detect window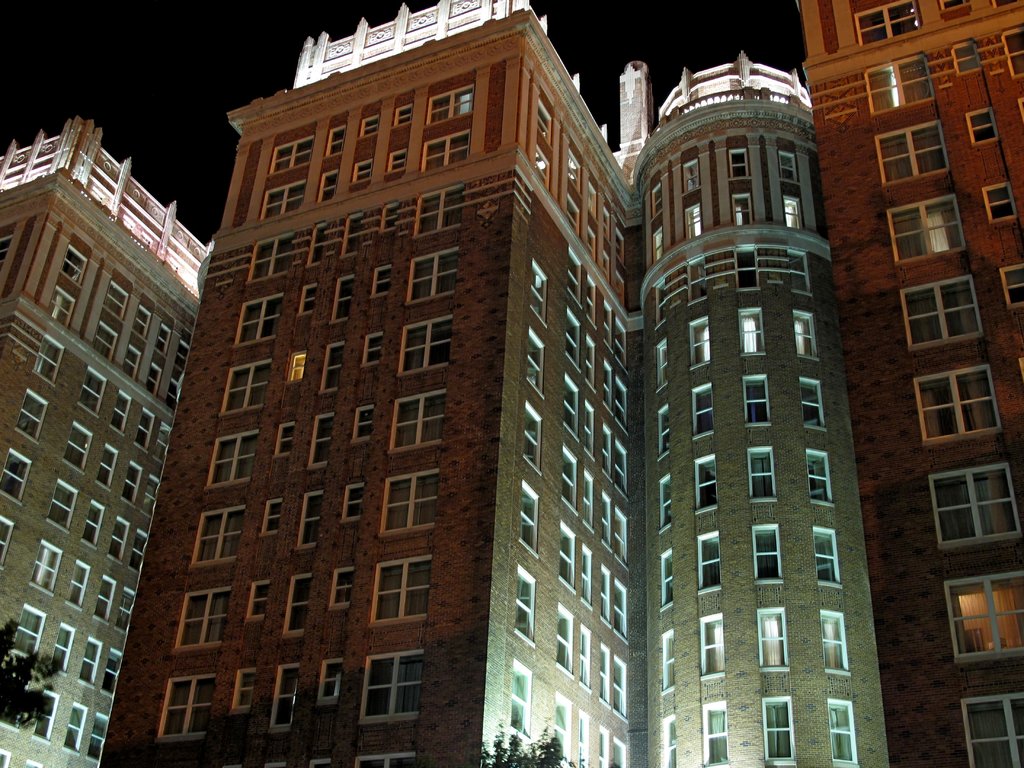
394 99 410 127
